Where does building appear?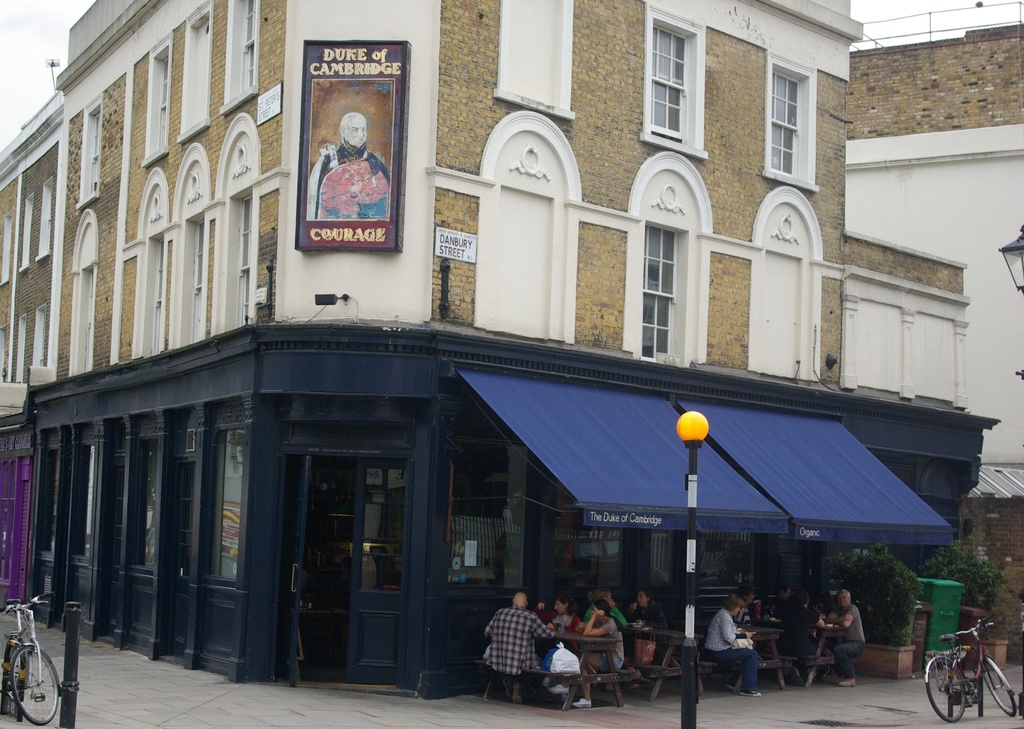
Appears at (845, 0, 1023, 655).
